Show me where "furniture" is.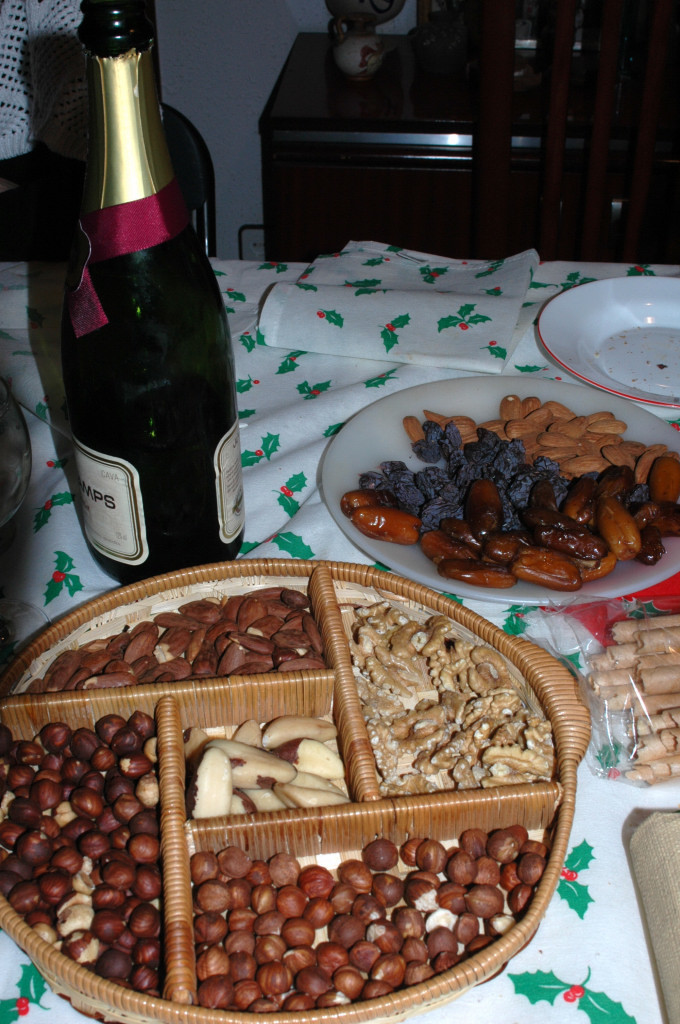
"furniture" is at 249/16/679/262.
